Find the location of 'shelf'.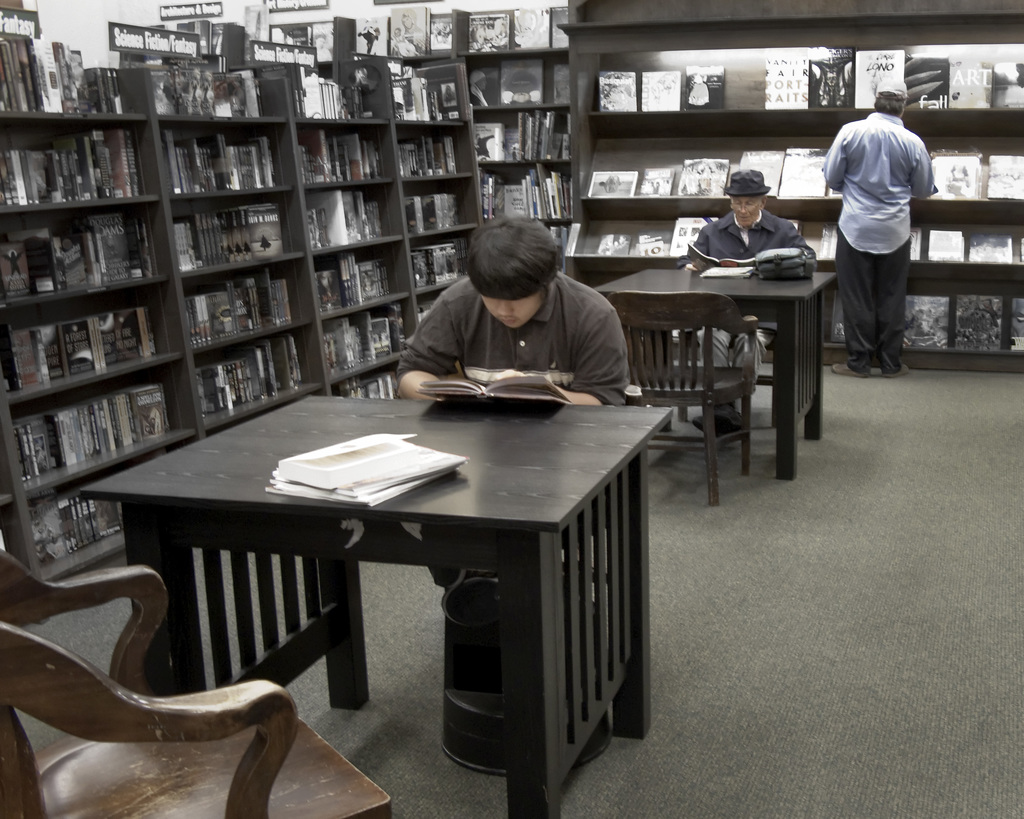
Location: box=[479, 166, 568, 221].
